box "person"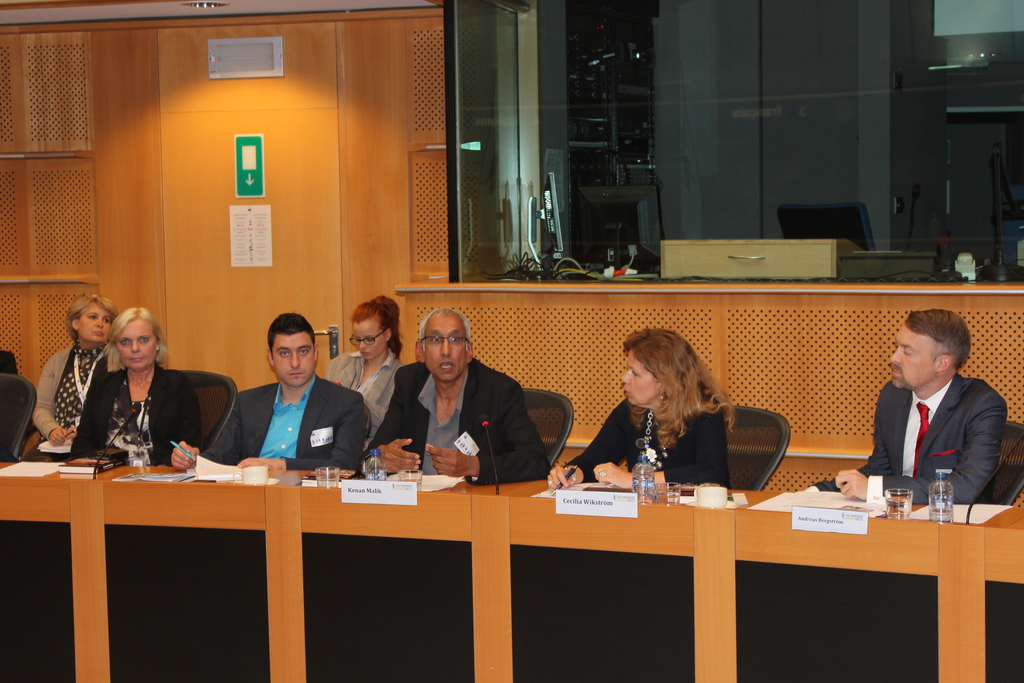
l=172, t=311, r=365, b=472
